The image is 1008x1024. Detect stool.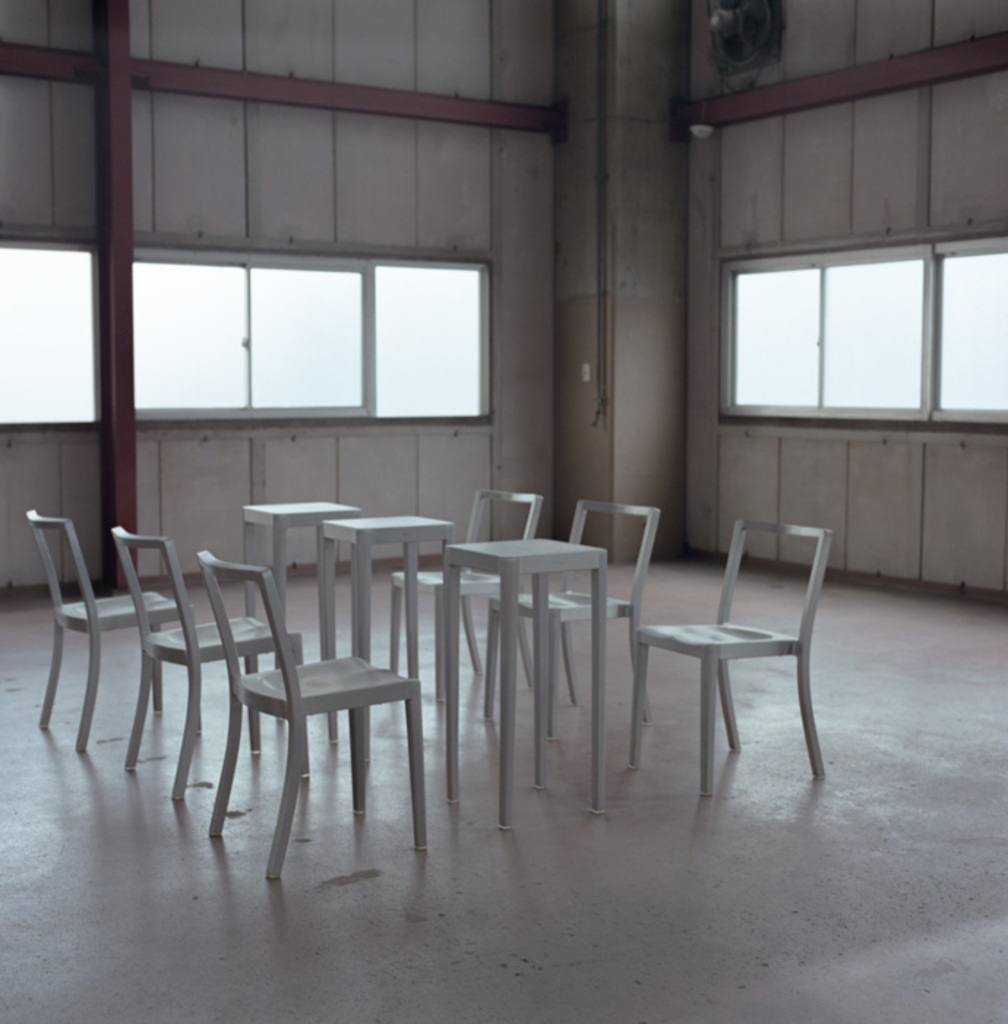
Detection: <region>334, 509, 449, 692</region>.
